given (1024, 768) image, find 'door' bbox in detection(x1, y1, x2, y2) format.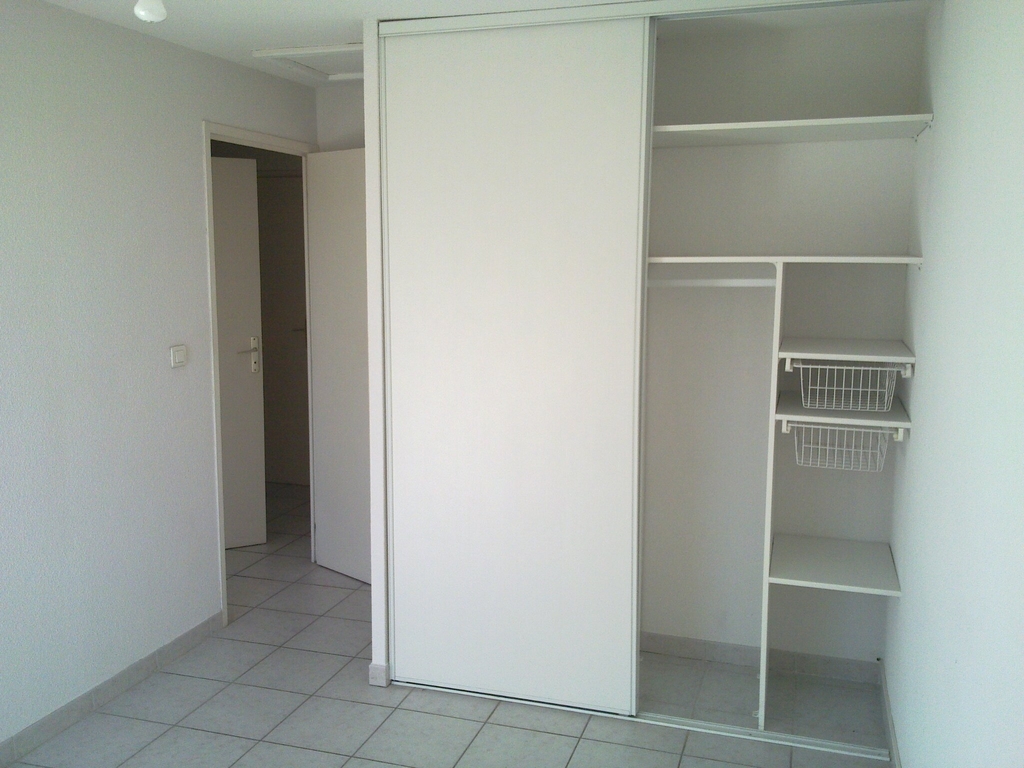
detection(301, 147, 376, 586).
